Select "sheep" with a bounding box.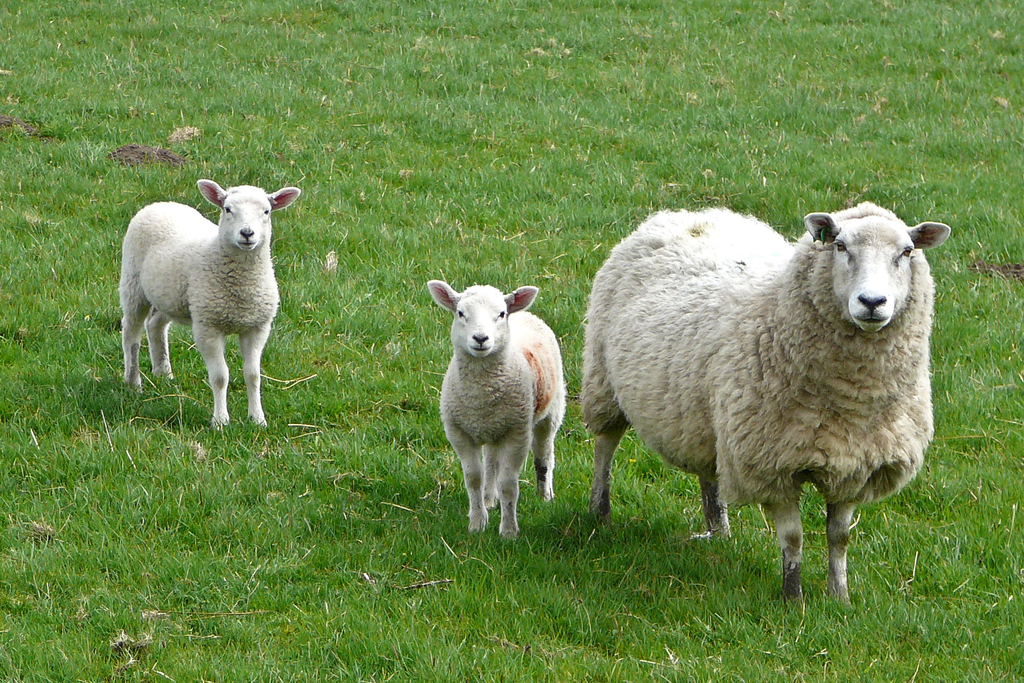
x1=119 y1=176 x2=300 y2=432.
